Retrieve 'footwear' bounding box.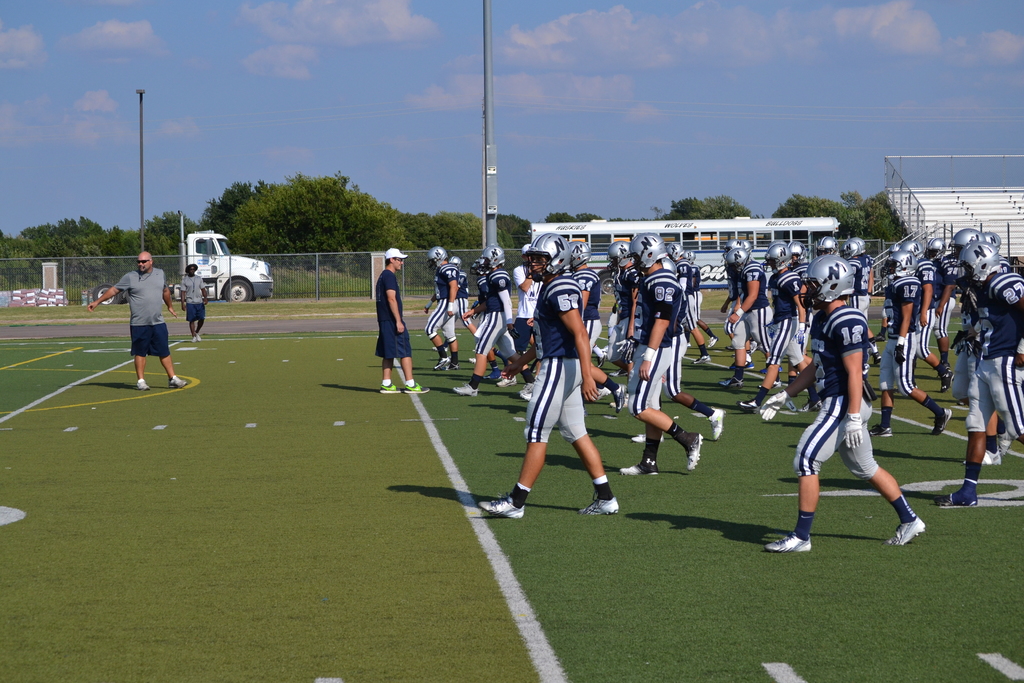
Bounding box: l=590, t=386, r=612, b=401.
